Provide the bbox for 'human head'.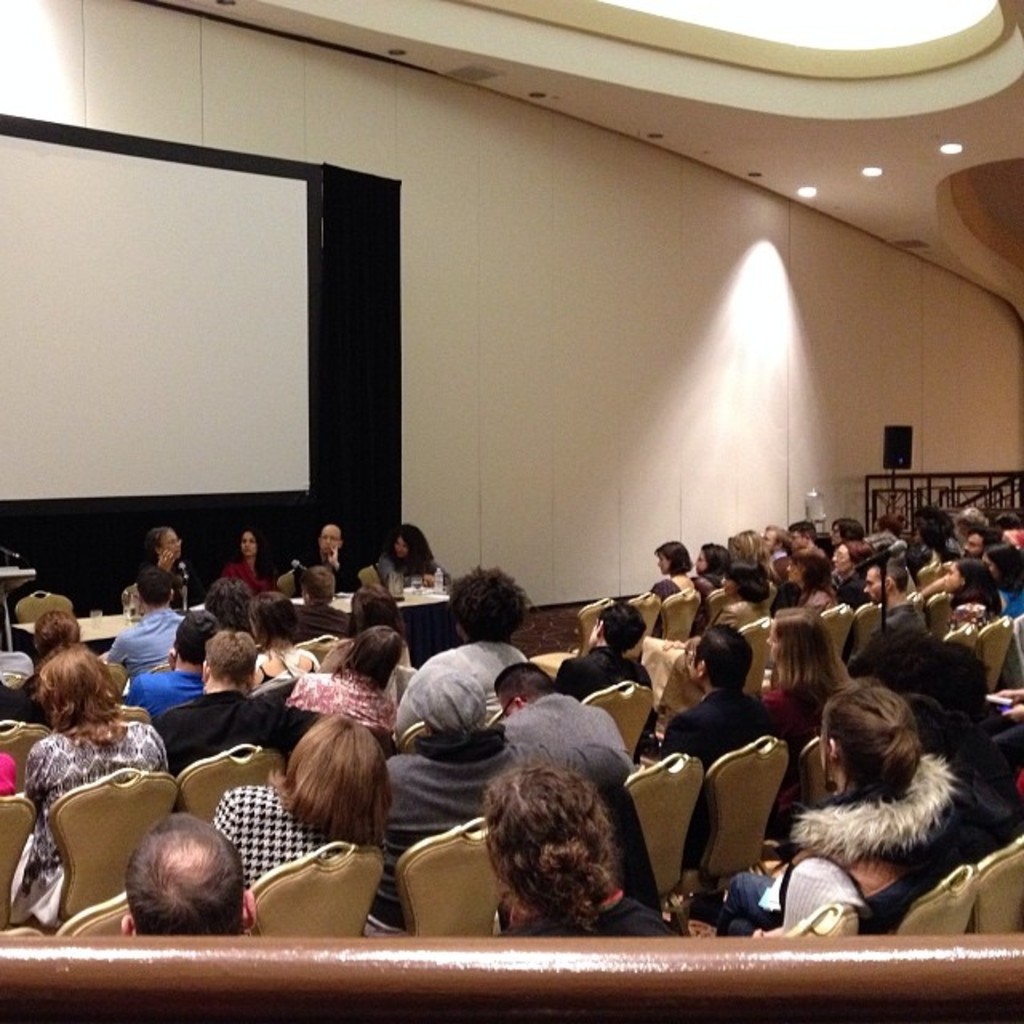
pyautogui.locateOnScreen(395, 525, 426, 557).
